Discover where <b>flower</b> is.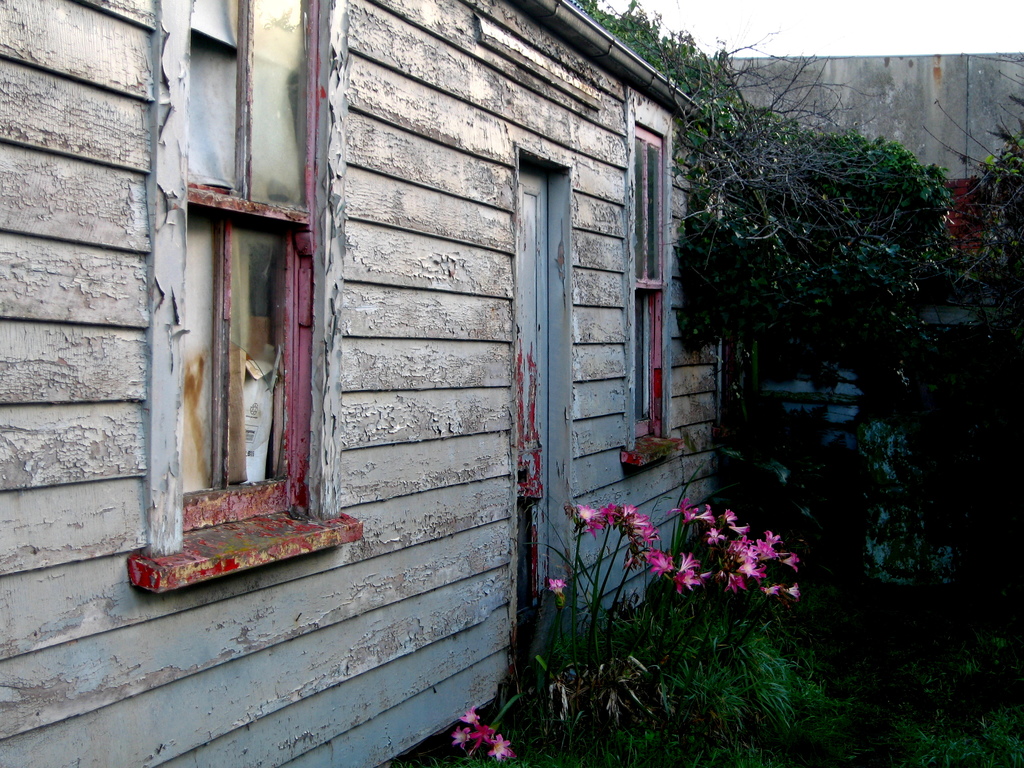
Discovered at box(452, 728, 468, 749).
